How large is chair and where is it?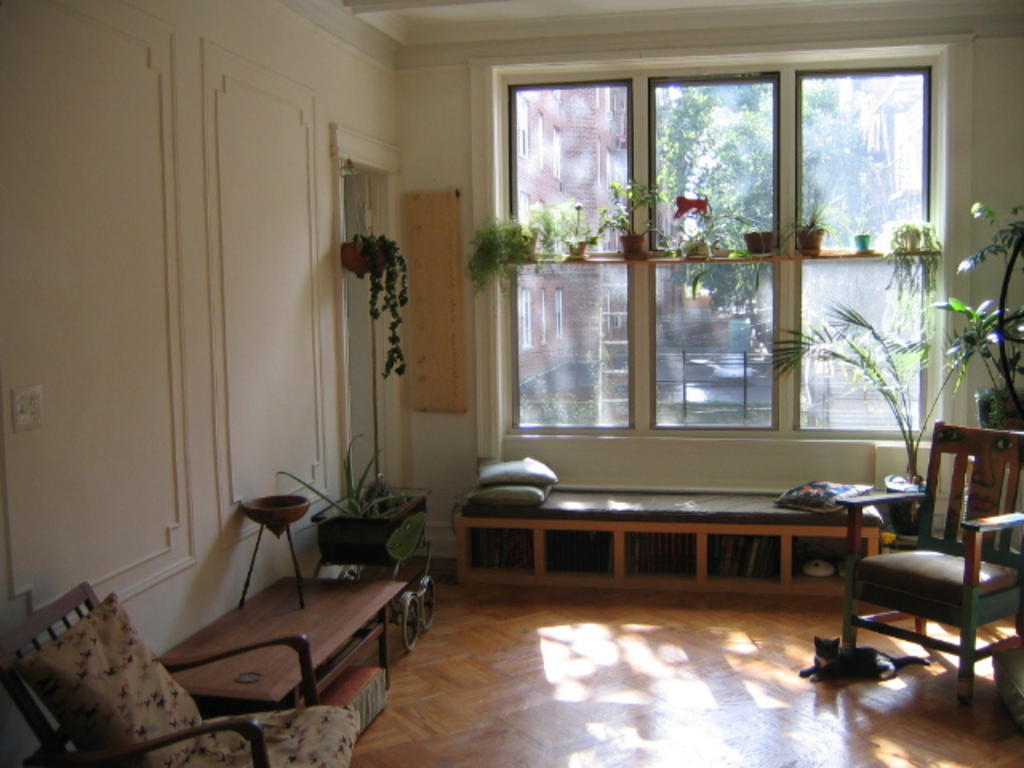
Bounding box: 835,400,1010,707.
